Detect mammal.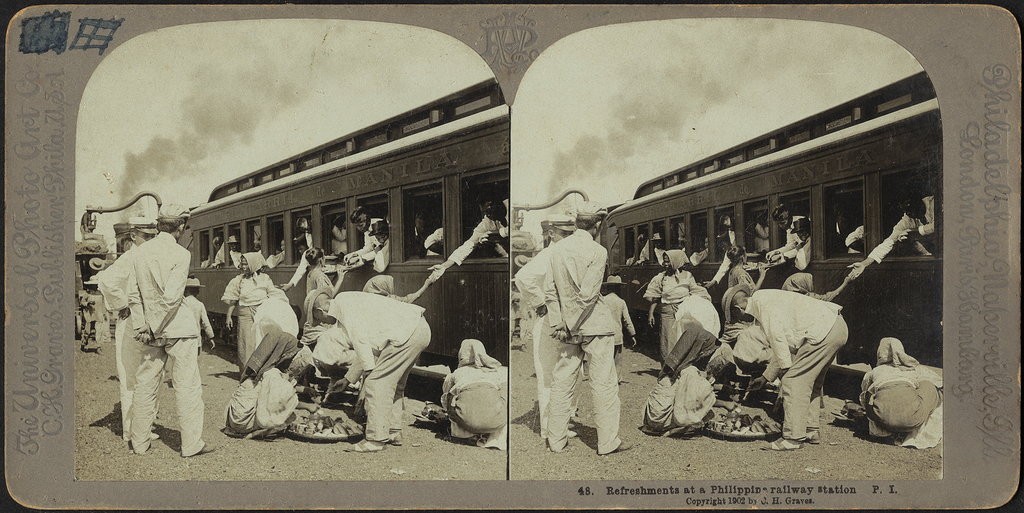
Detected at select_region(862, 330, 947, 454).
